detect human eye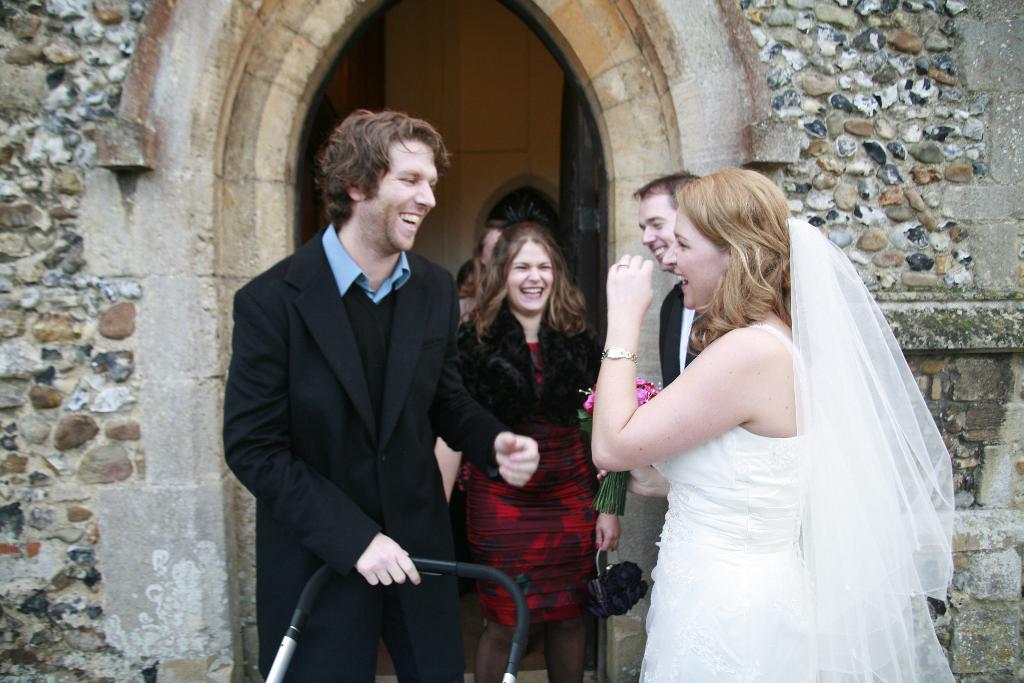
[397, 179, 417, 188]
